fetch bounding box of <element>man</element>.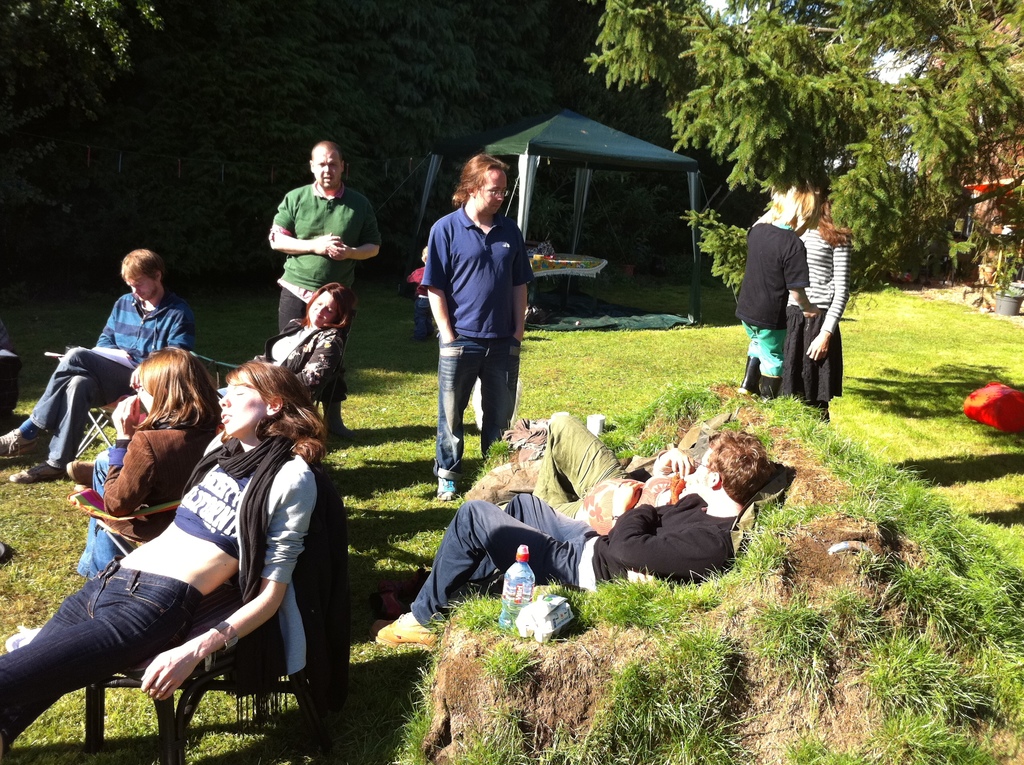
Bbox: (left=365, top=428, right=776, bottom=651).
